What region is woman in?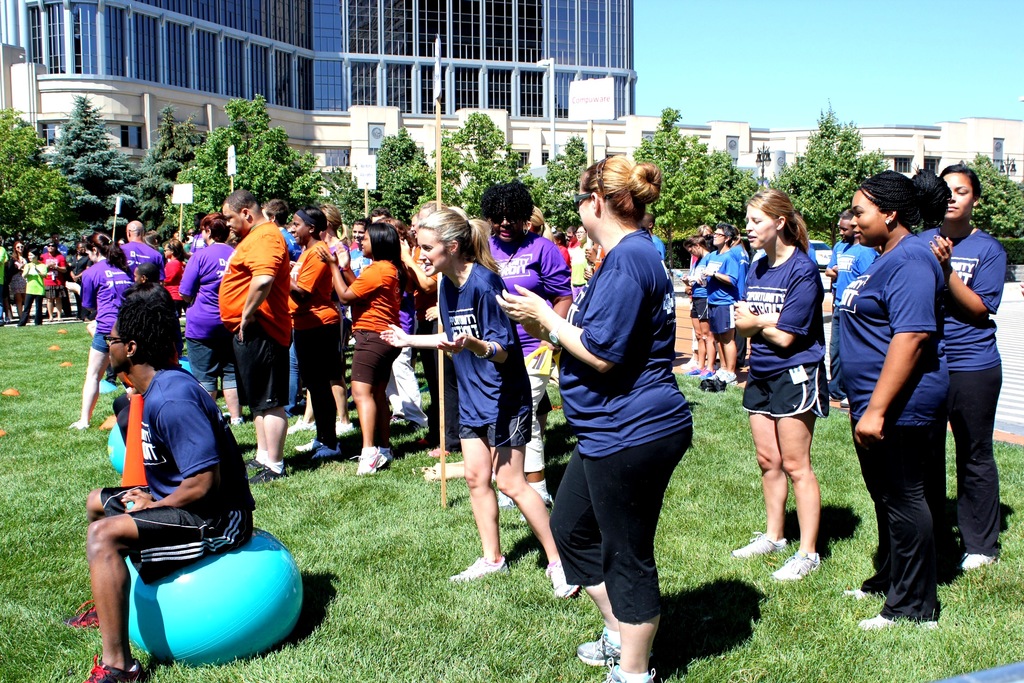
l=160, t=240, r=184, b=311.
